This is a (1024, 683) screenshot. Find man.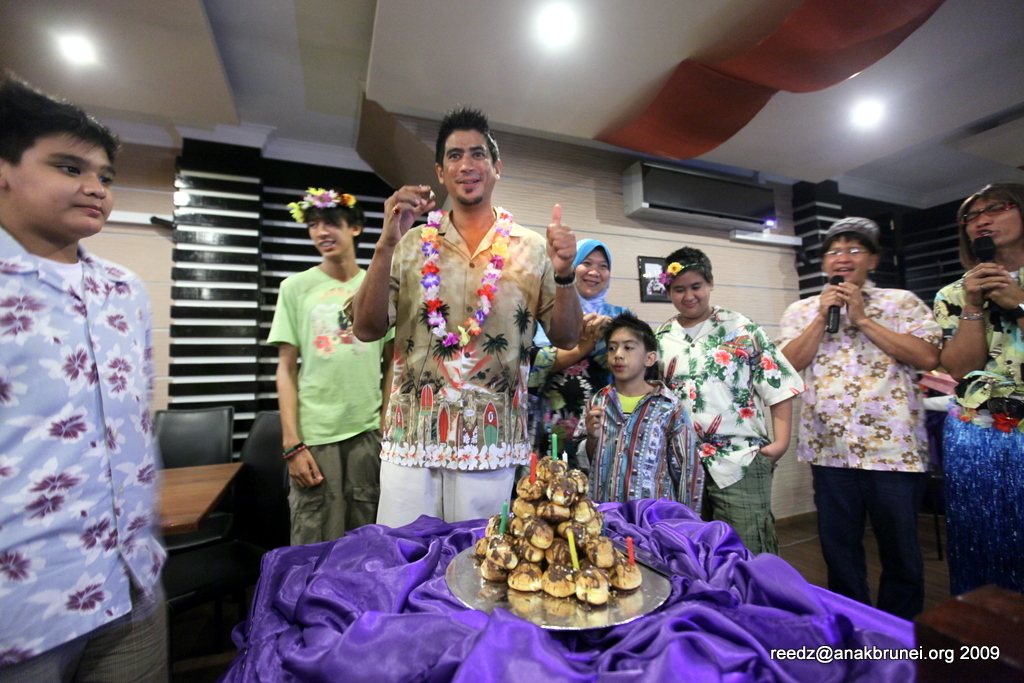
Bounding box: [left=263, top=188, right=400, bottom=552].
